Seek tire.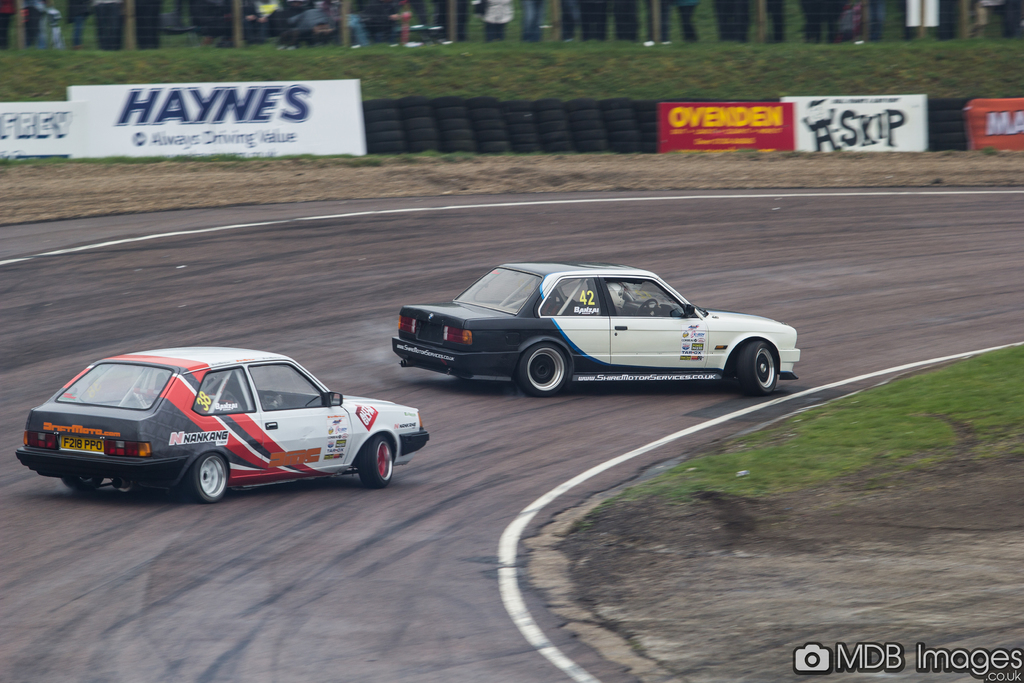
bbox=[68, 477, 104, 493].
